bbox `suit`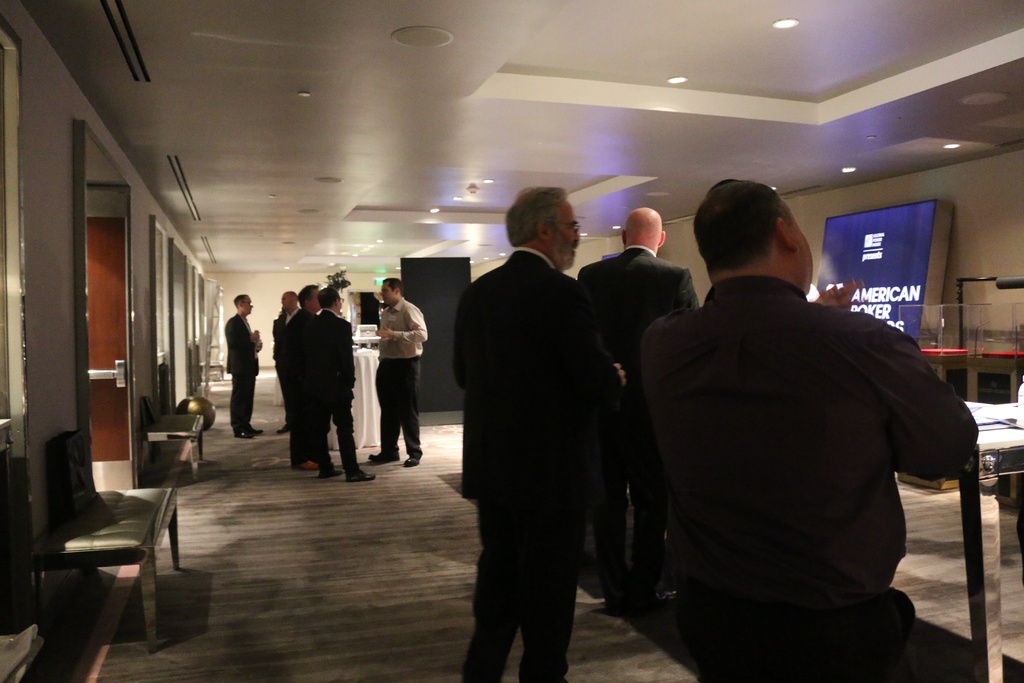
bbox(319, 310, 354, 488)
